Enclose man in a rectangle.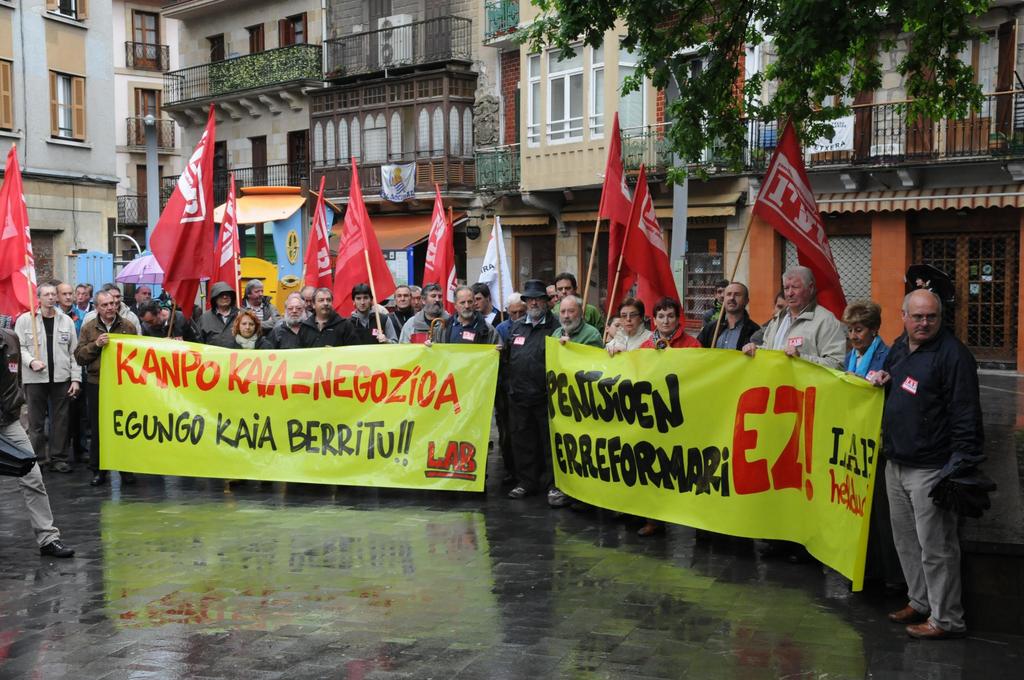
392:287:418:323.
